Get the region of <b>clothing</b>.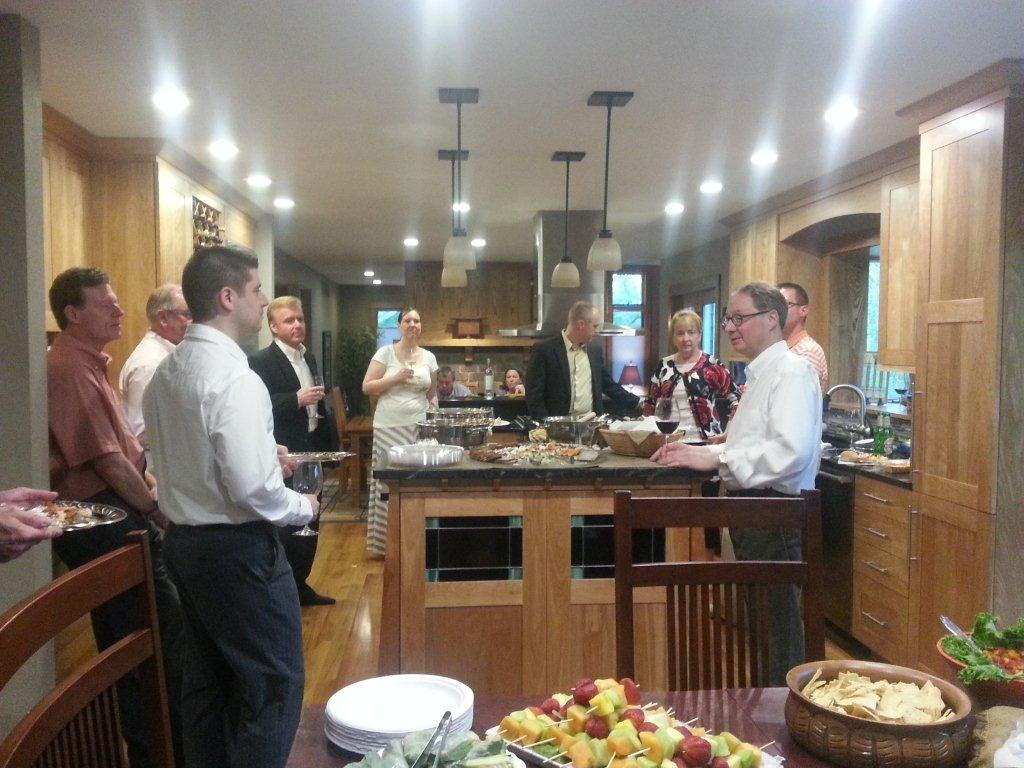
[714,329,827,627].
